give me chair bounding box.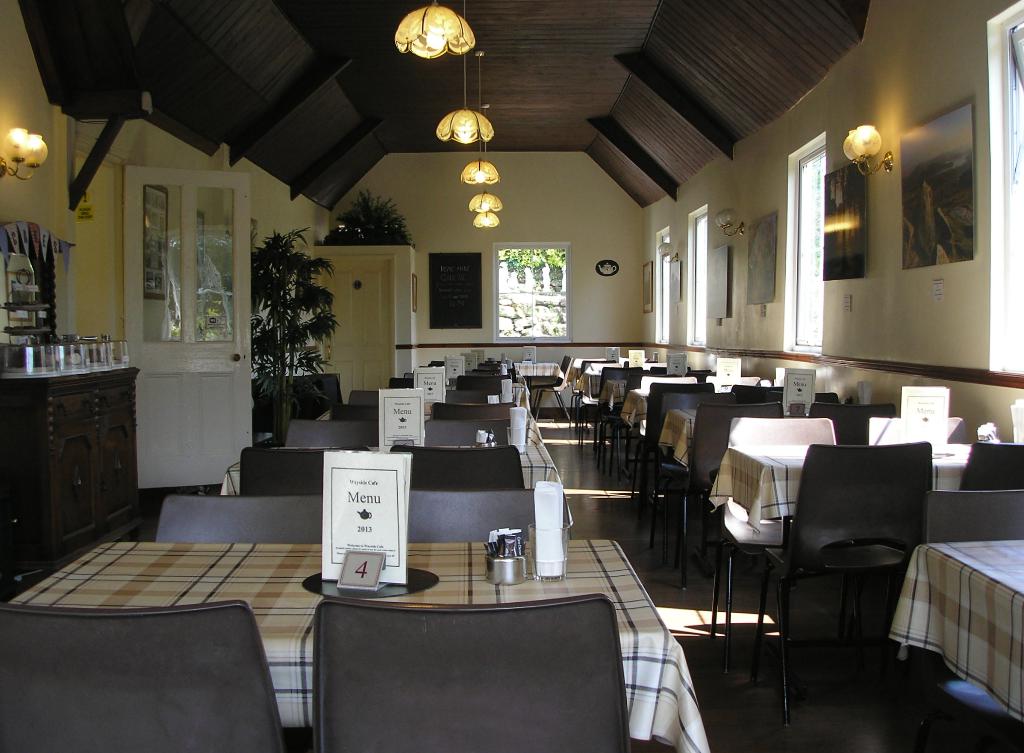
349:388:383:405.
